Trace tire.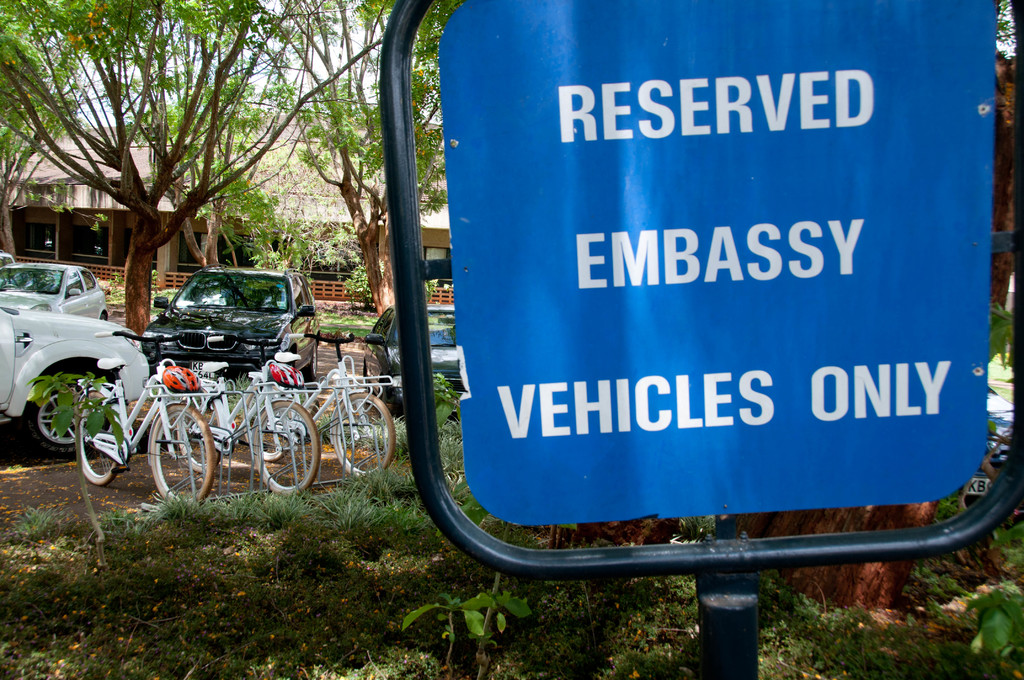
Traced to crop(249, 401, 321, 495).
